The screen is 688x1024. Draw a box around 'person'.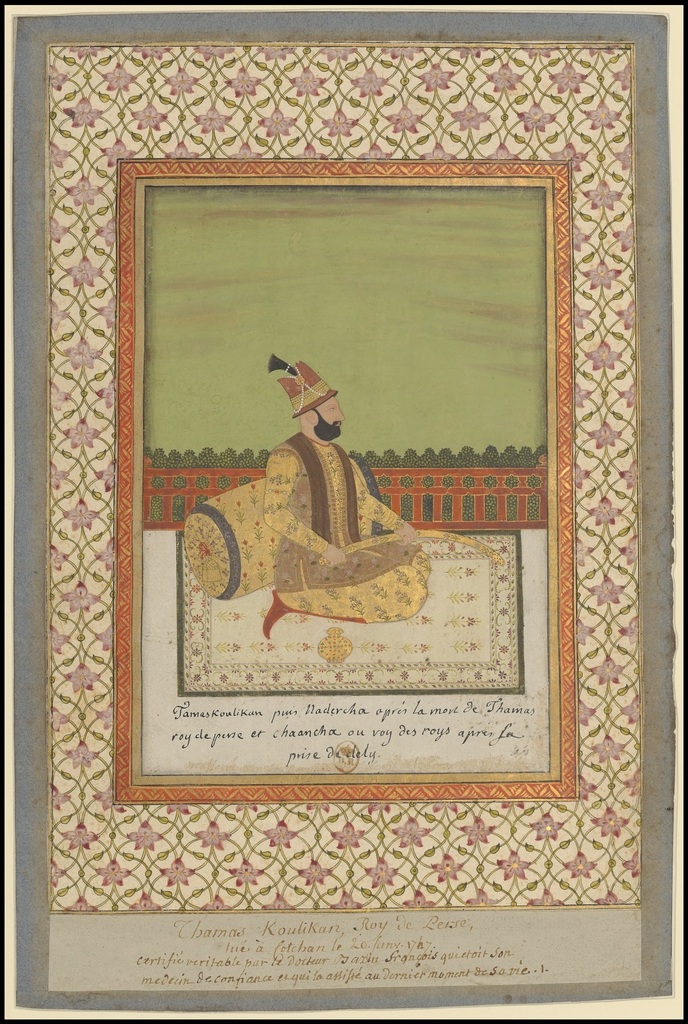
region(258, 345, 432, 639).
